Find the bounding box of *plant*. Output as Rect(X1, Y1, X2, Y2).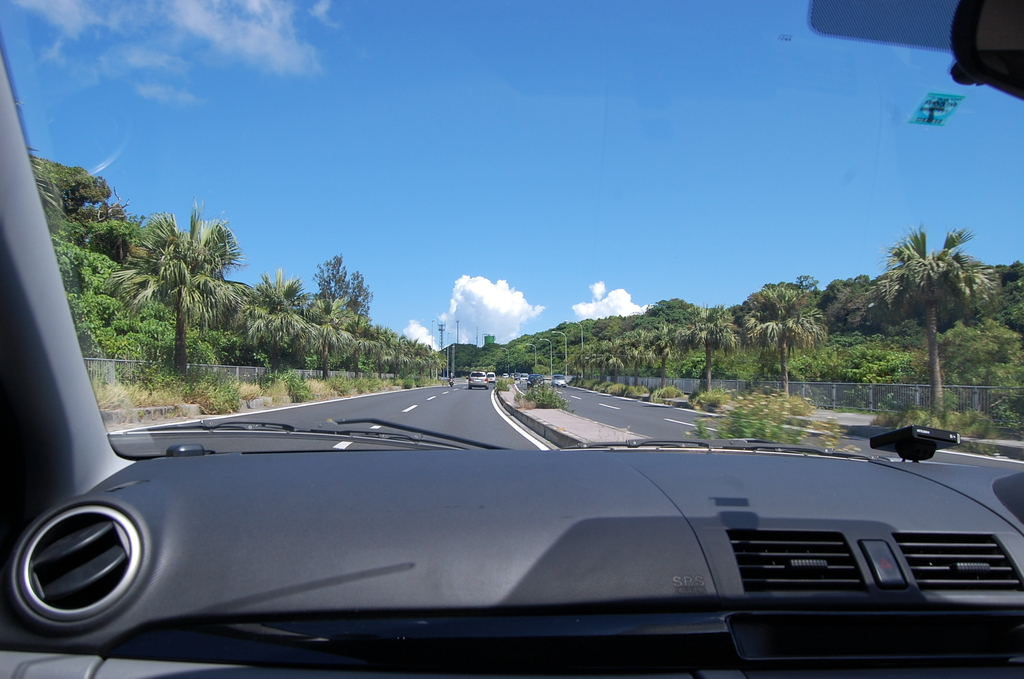
Rect(321, 362, 381, 398).
